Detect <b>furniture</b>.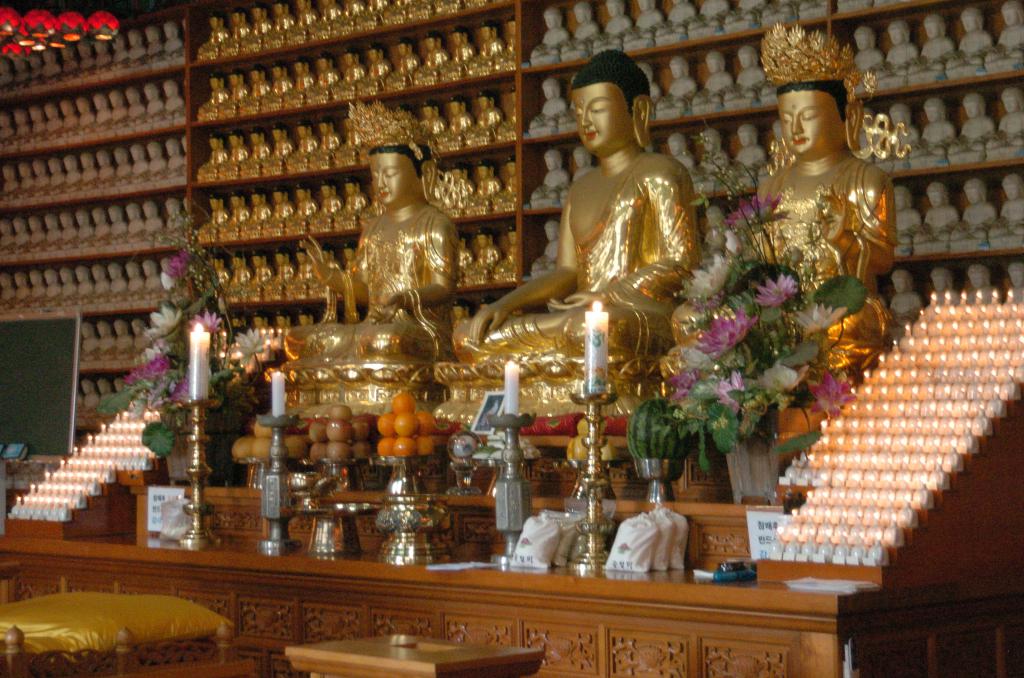
Detected at pyautogui.locateOnScreen(0, 585, 243, 675).
